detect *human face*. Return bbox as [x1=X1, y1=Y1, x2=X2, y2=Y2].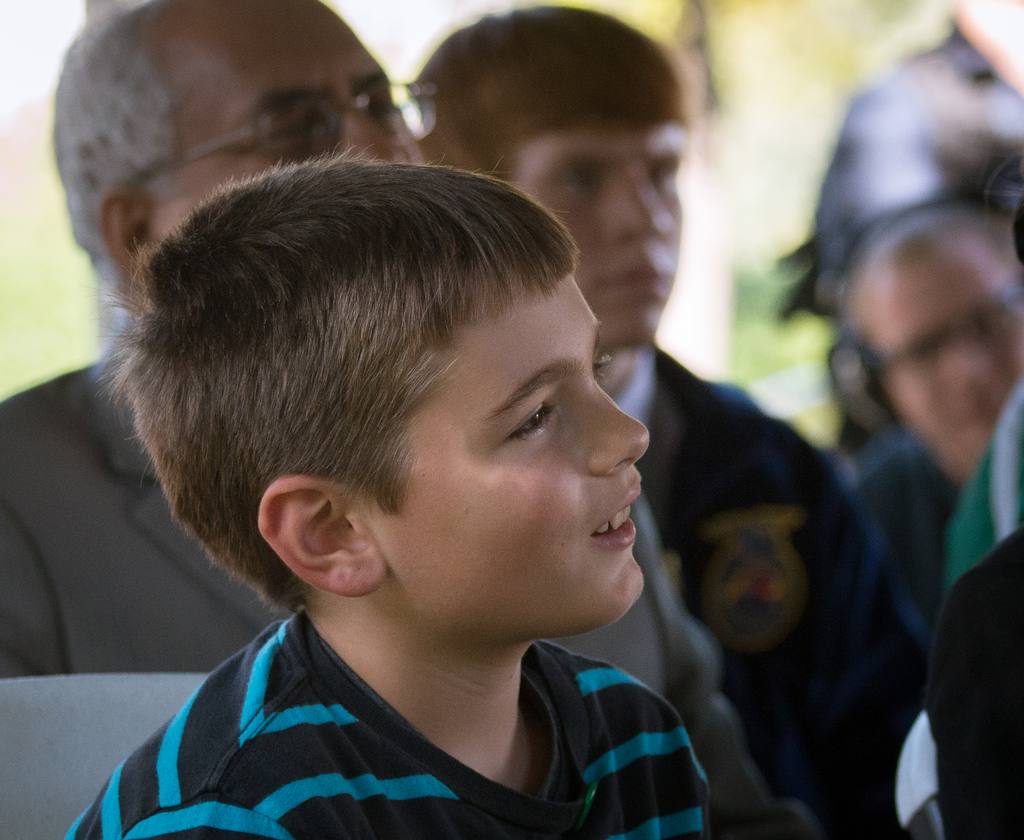
[x1=515, y1=113, x2=696, y2=339].
